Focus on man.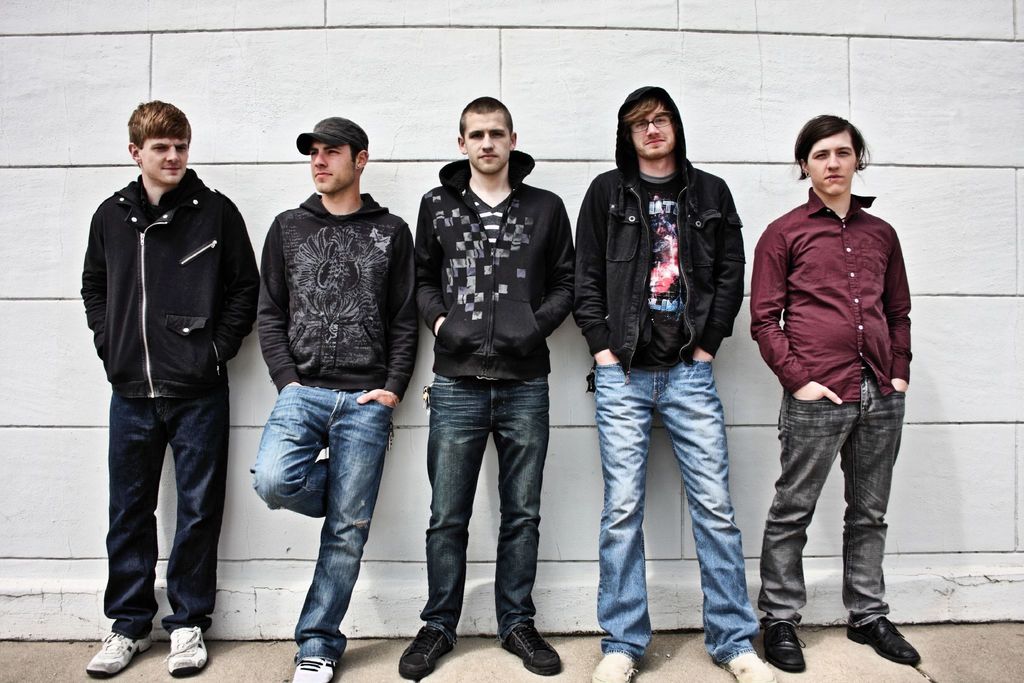
Focused at left=74, top=90, right=255, bottom=651.
